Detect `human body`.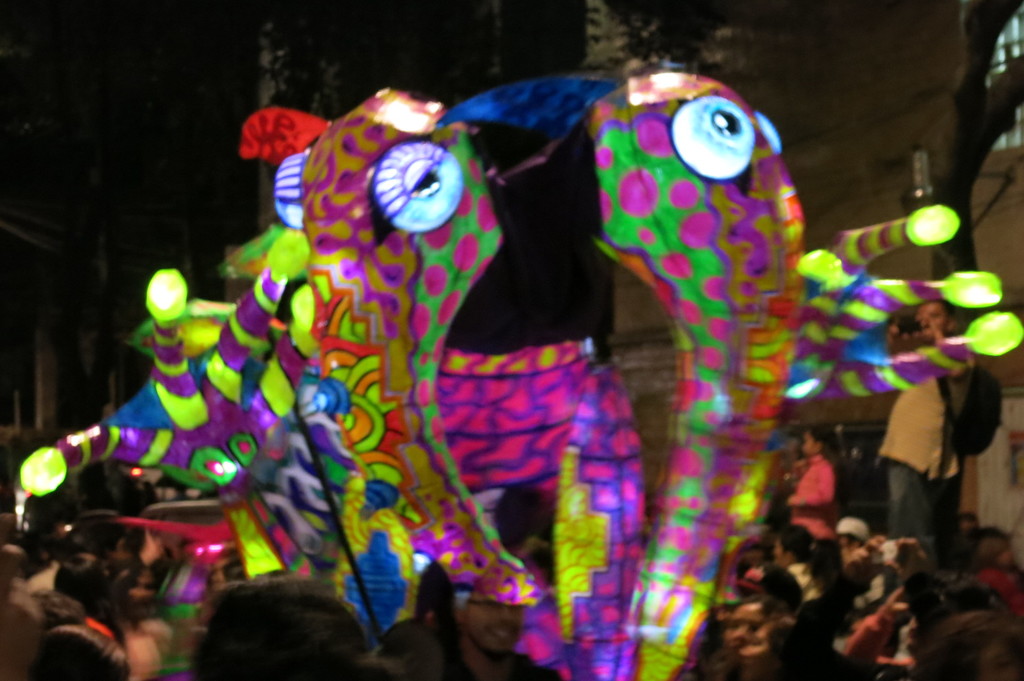
Detected at box(877, 296, 968, 545).
